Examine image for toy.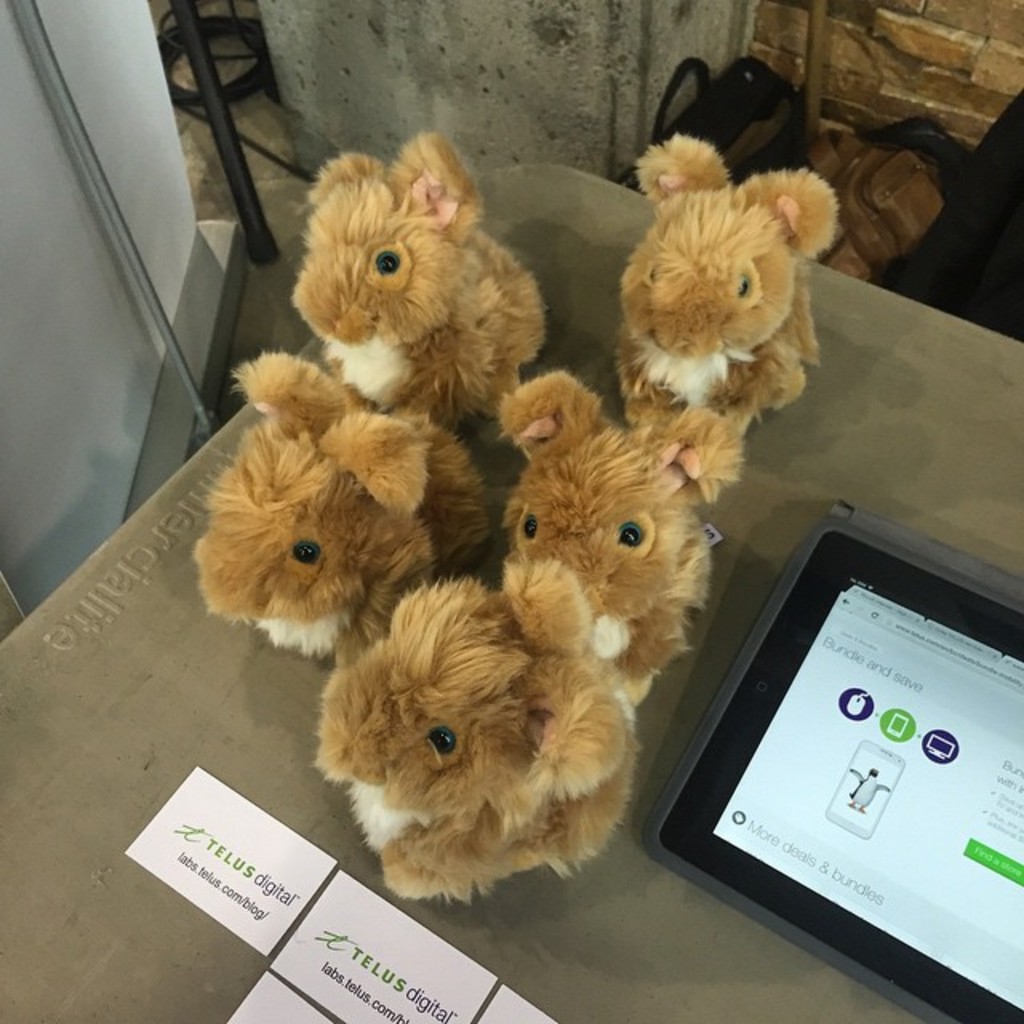
Examination result: <region>198, 357, 486, 658</region>.
